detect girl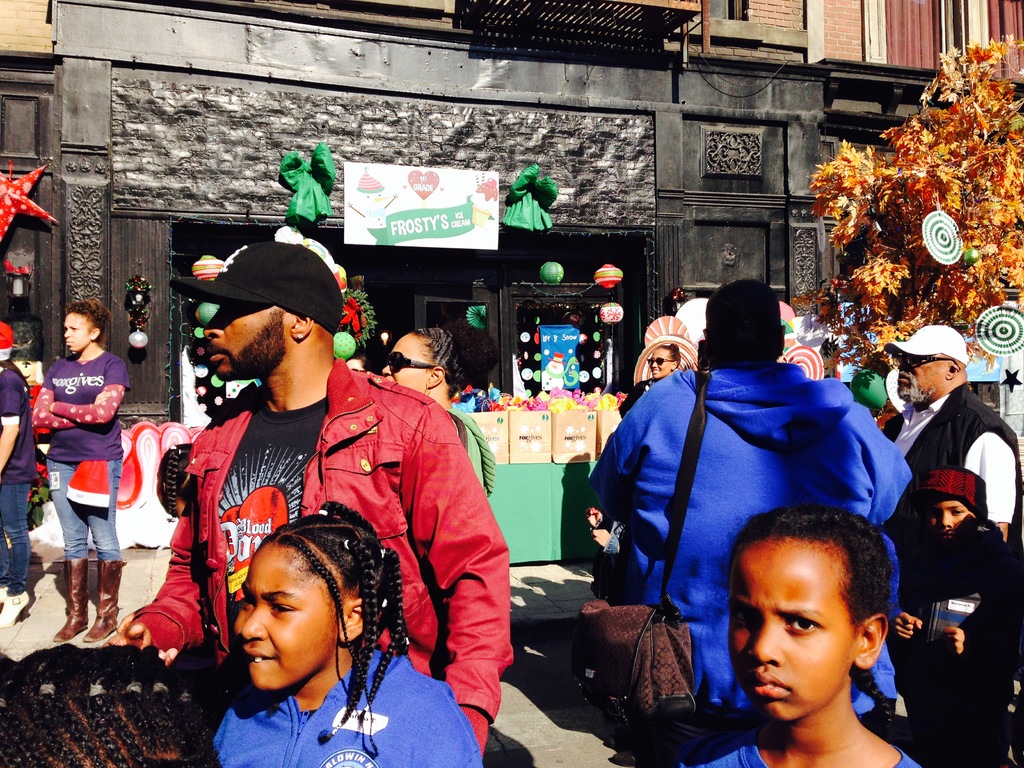
bbox=(22, 291, 134, 650)
